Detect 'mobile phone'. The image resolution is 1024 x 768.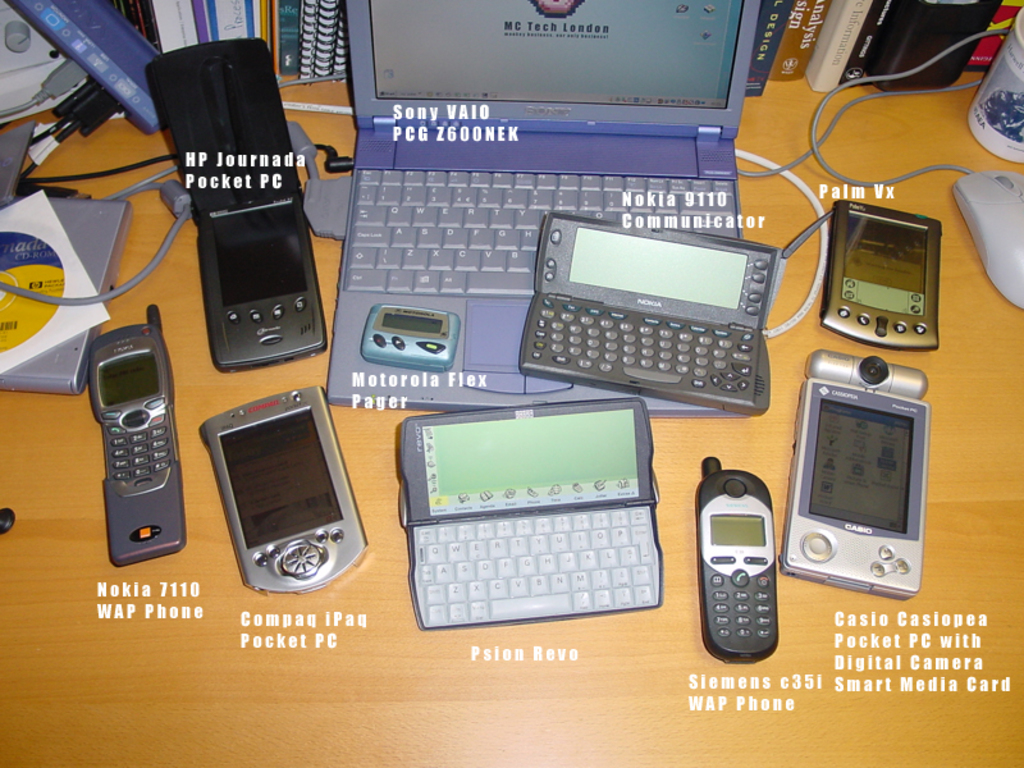
x1=86, y1=302, x2=183, y2=559.
